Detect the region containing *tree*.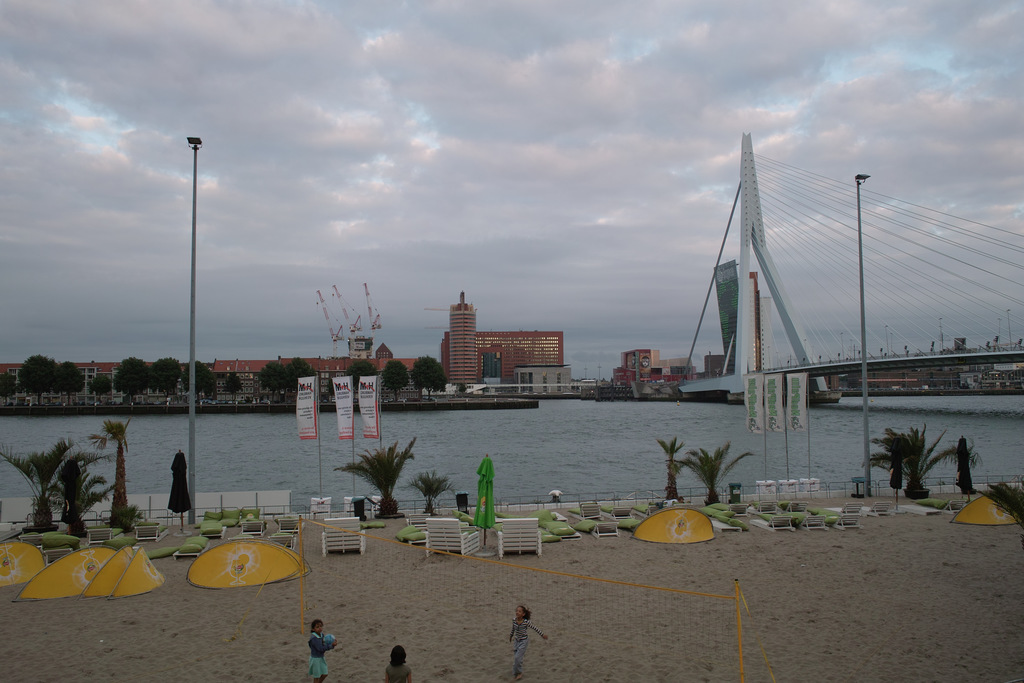
bbox=[383, 361, 410, 393].
